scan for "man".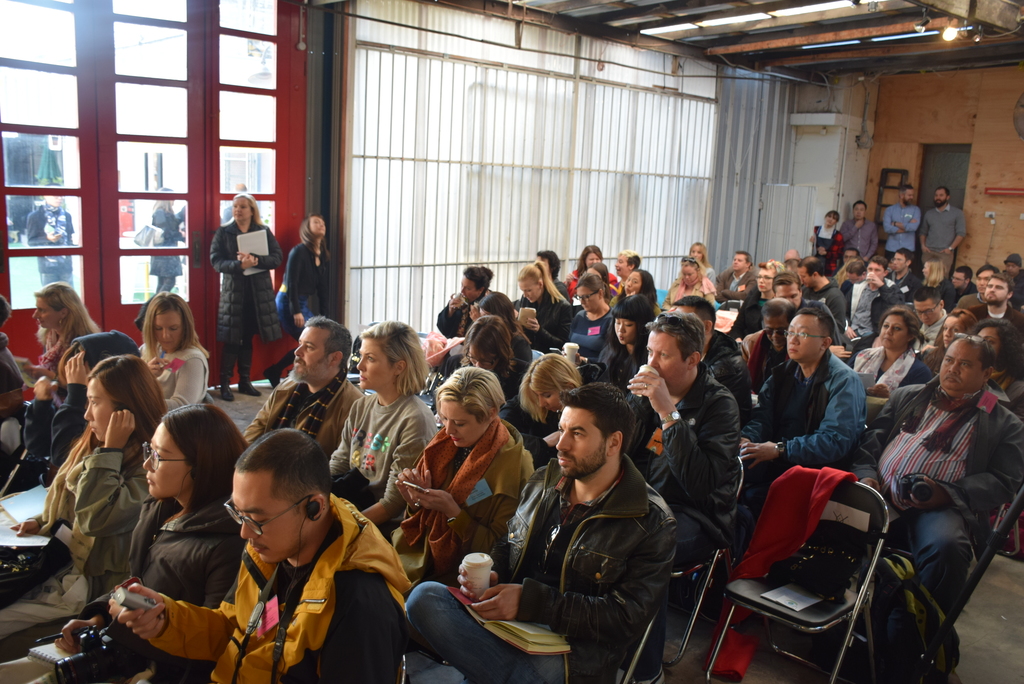
Scan result: box=[853, 340, 1023, 645].
